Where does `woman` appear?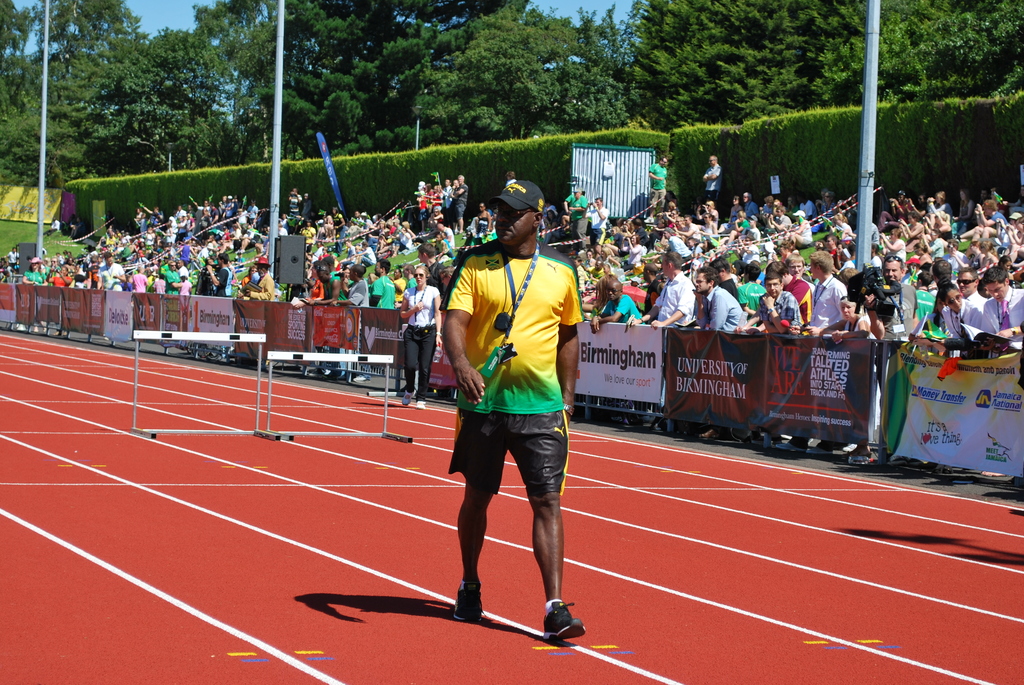
Appears at (697, 200, 724, 232).
